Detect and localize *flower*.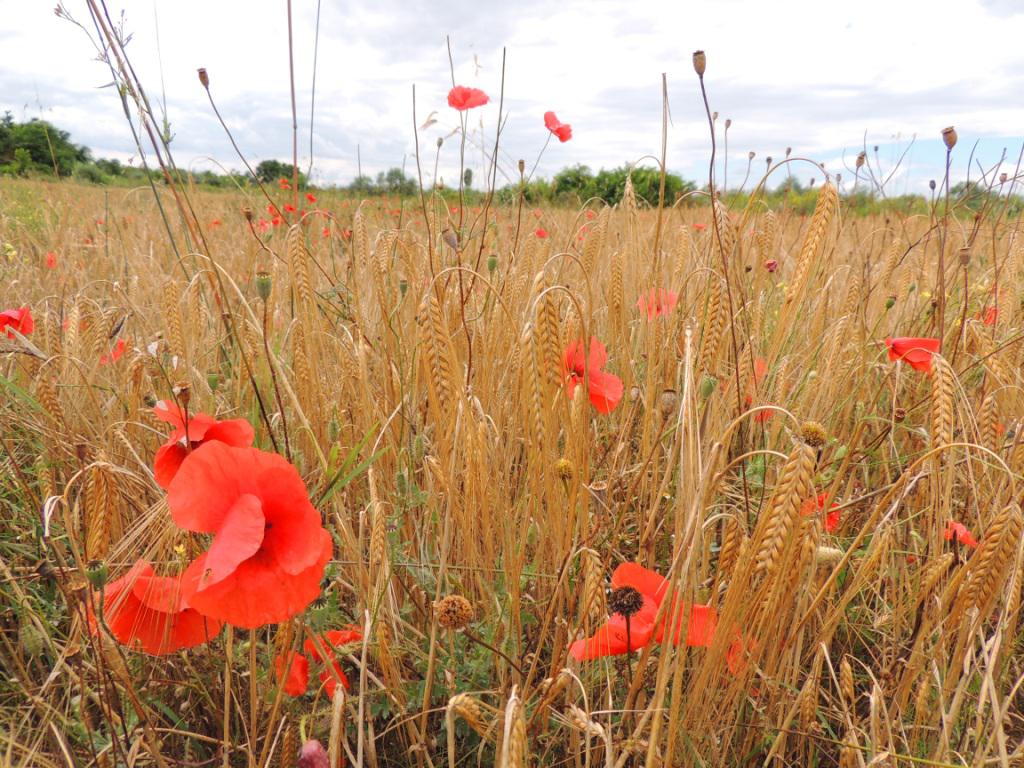
Localized at l=635, t=284, r=675, b=325.
